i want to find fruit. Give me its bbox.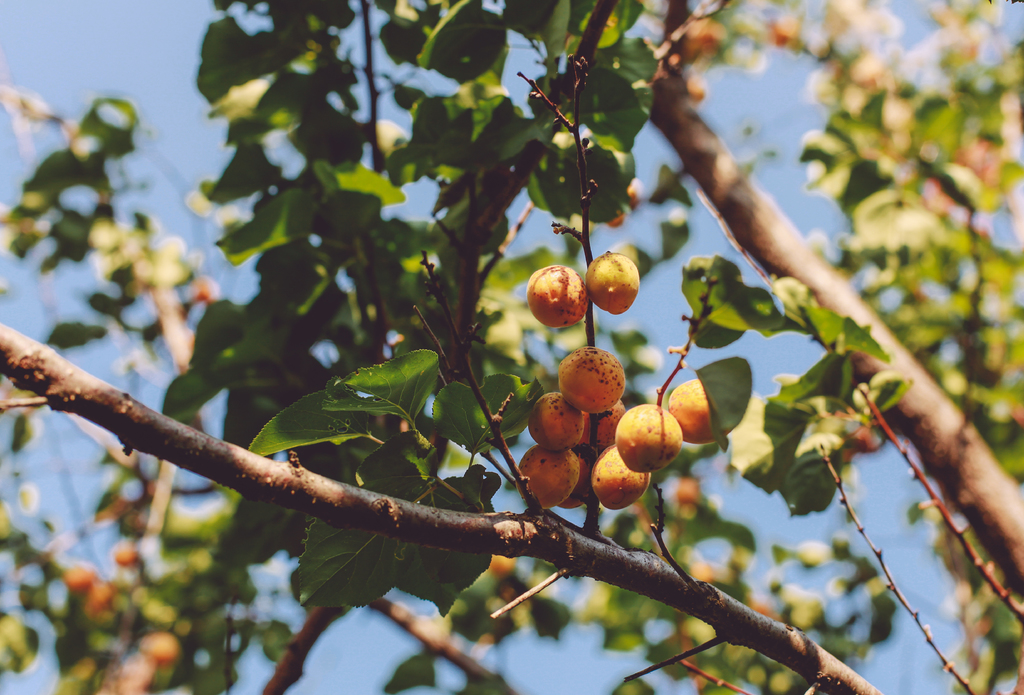
(left=530, top=258, right=581, bottom=326).
